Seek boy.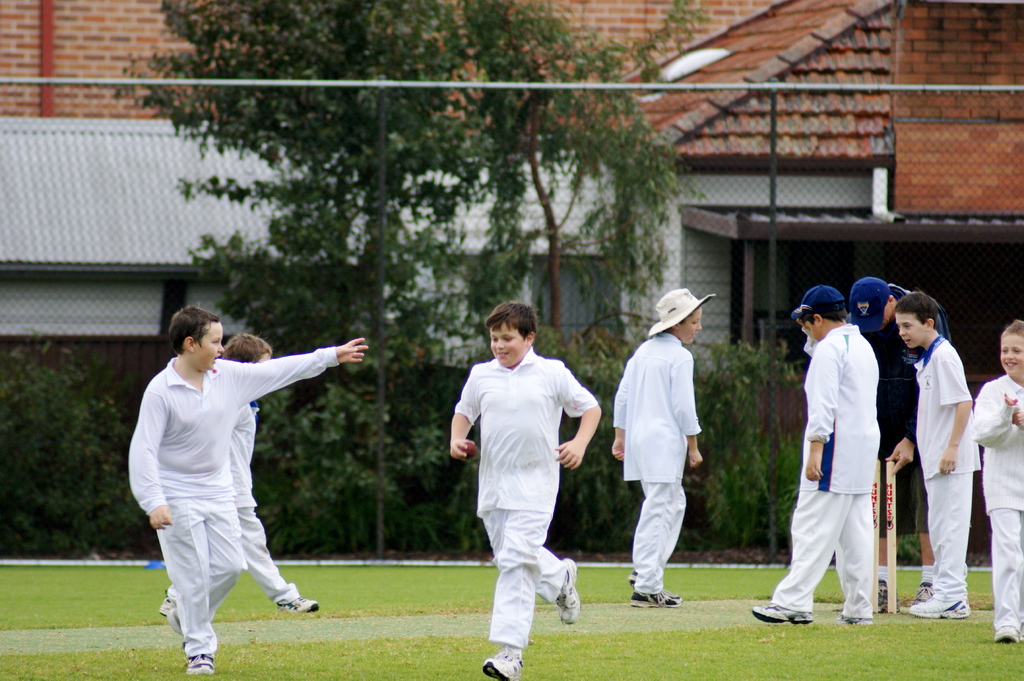
box=[849, 276, 953, 611].
